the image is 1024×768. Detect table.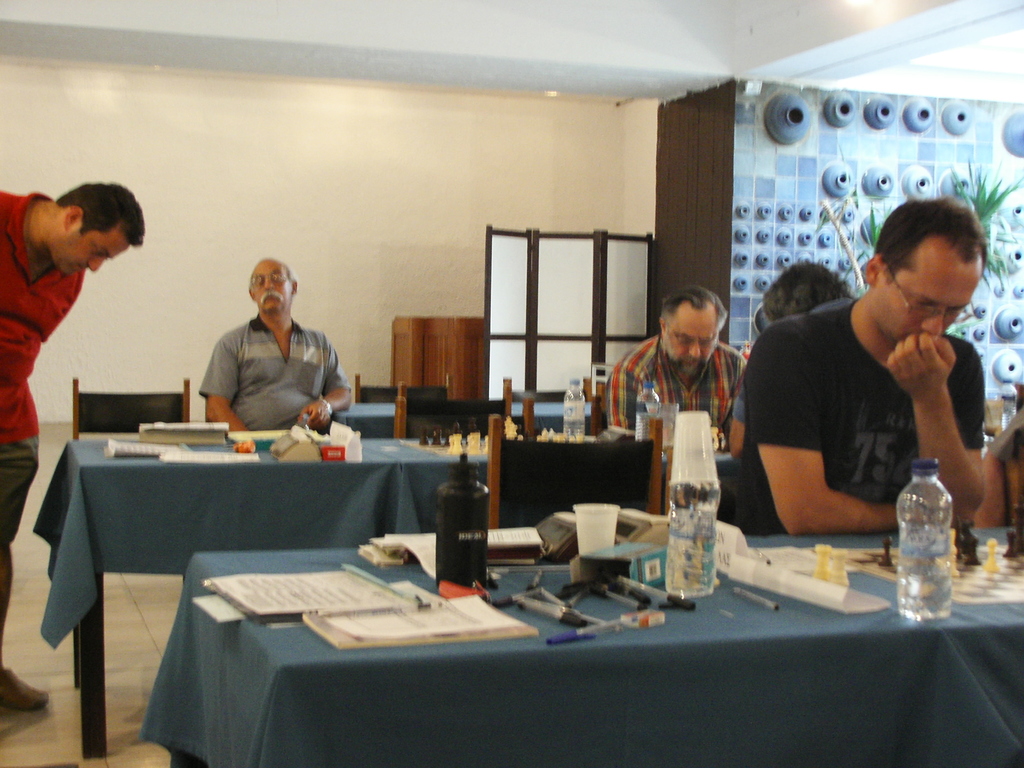
Detection: l=142, t=524, r=1016, b=767.
